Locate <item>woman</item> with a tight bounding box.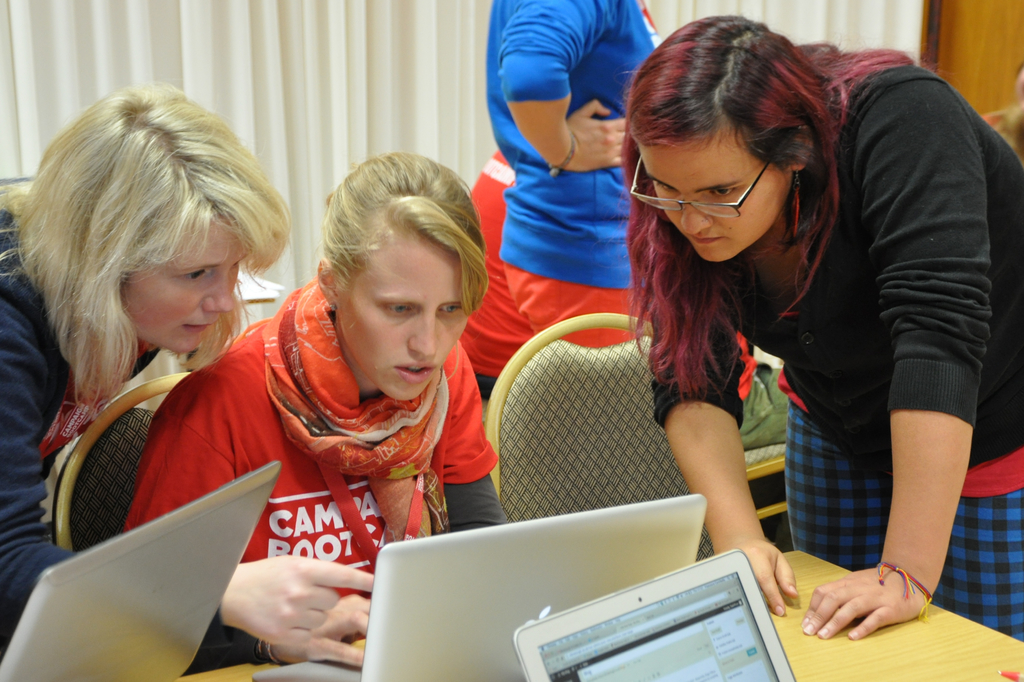
(573,17,1001,653).
